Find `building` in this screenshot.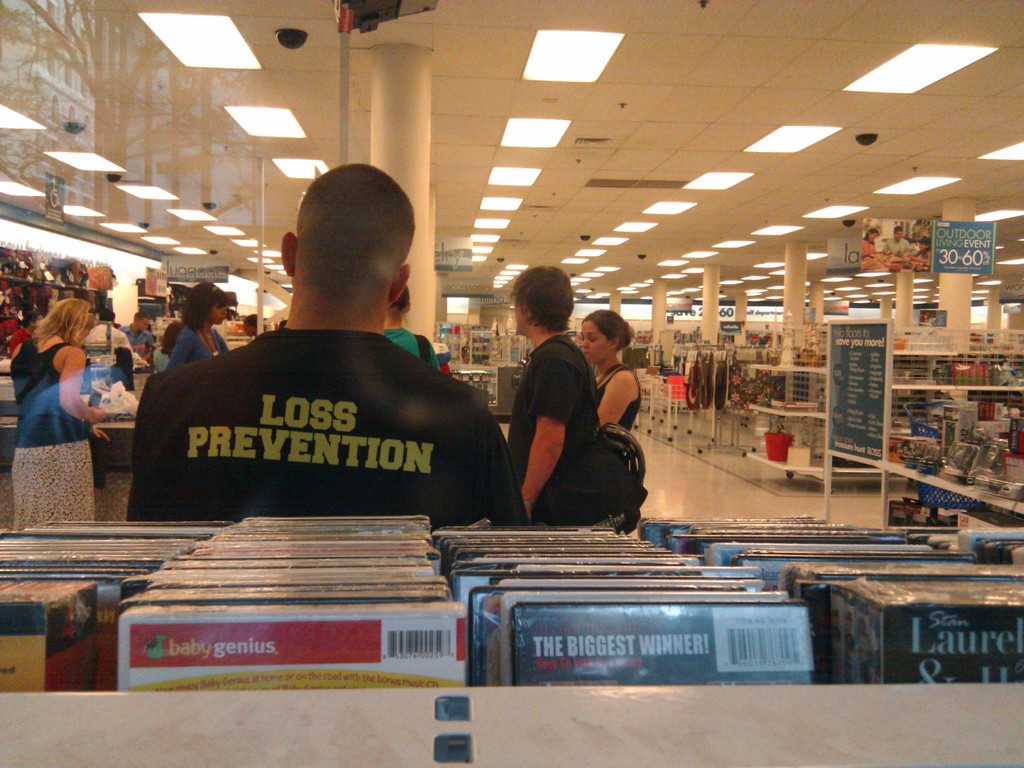
The bounding box for `building` is {"left": 0, "top": 0, "right": 1023, "bottom": 767}.
